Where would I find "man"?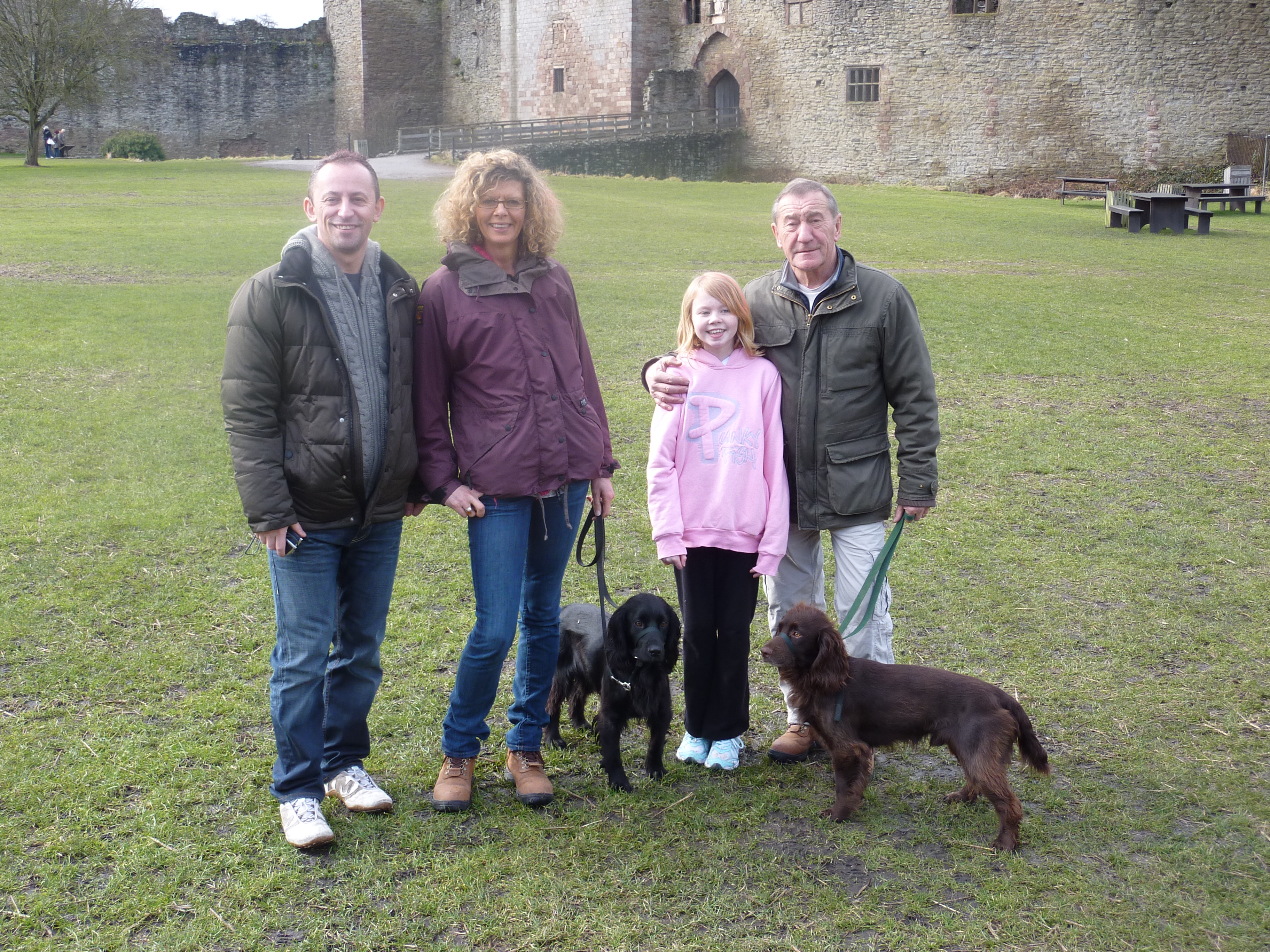
At (223, 61, 330, 265).
